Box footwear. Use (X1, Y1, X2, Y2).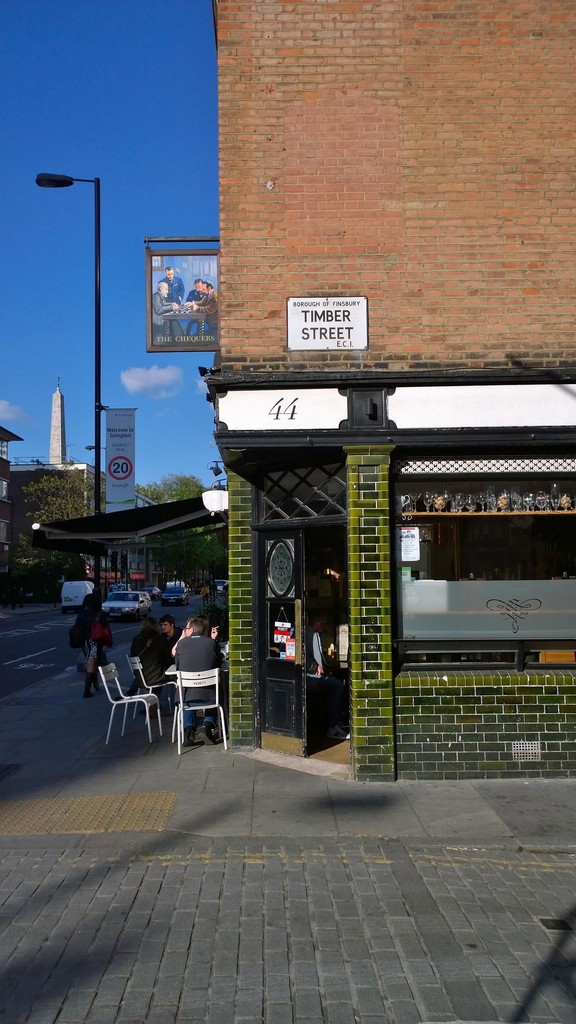
(182, 728, 193, 746).
